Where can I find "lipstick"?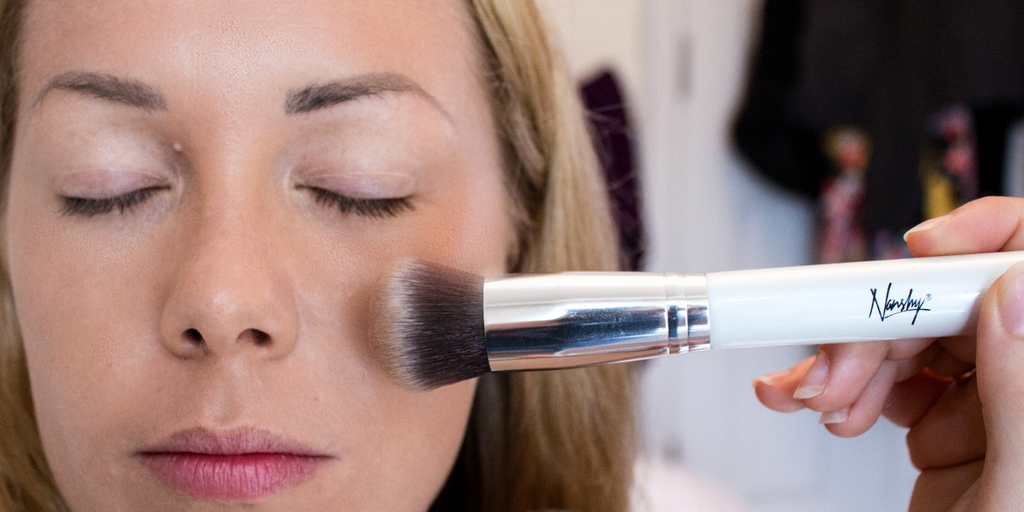
You can find it at crop(114, 428, 339, 504).
